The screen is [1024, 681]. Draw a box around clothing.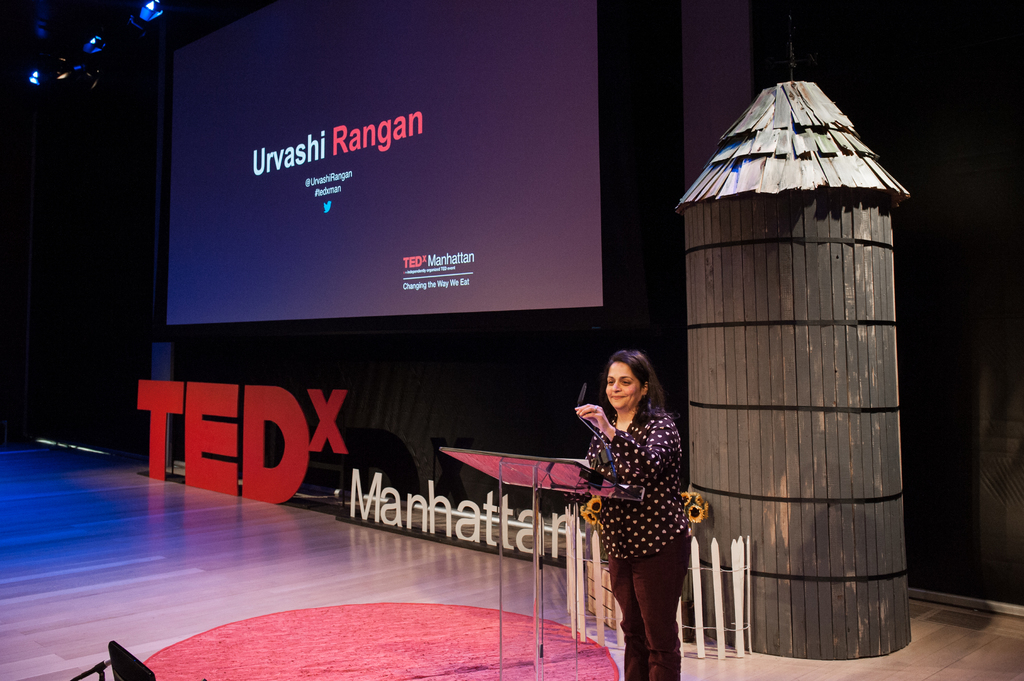
crop(587, 394, 685, 680).
